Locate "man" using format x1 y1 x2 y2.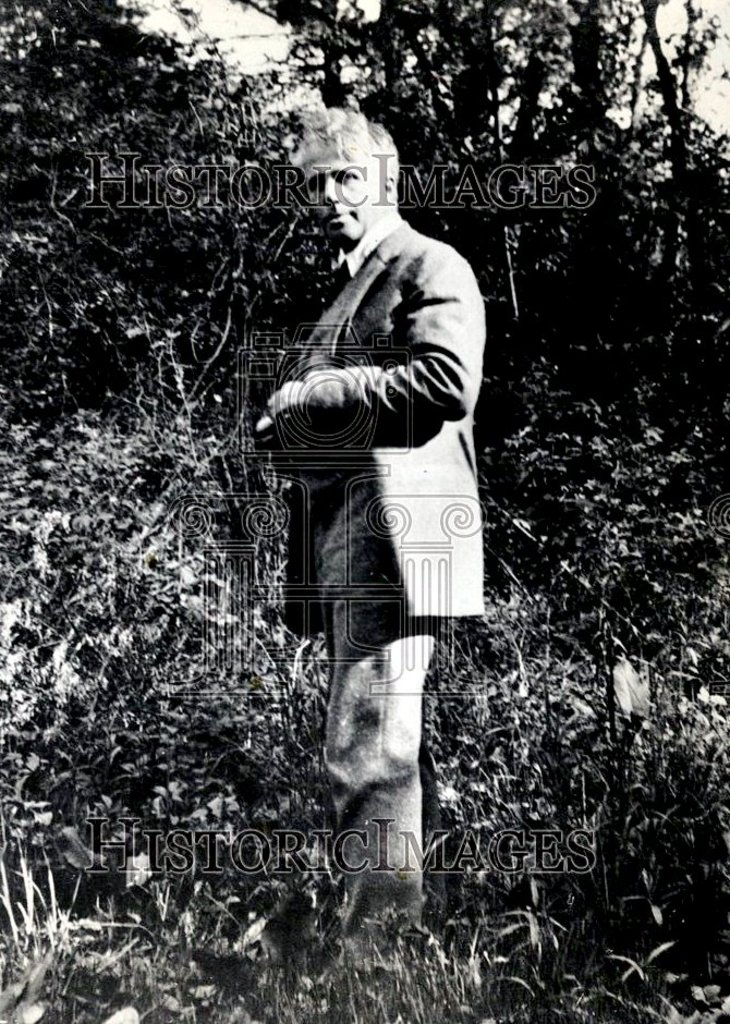
252 110 484 935.
